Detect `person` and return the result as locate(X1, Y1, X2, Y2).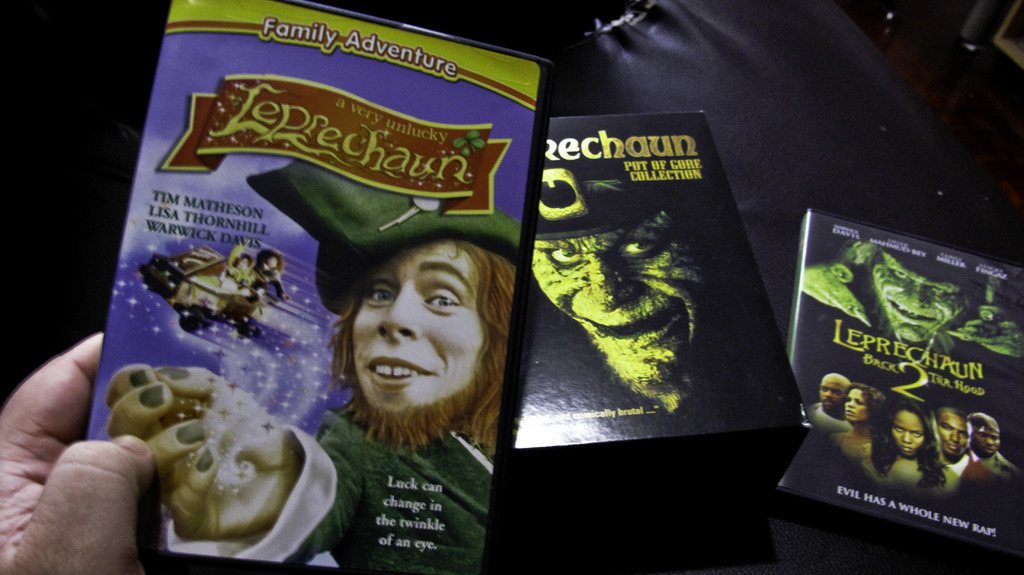
locate(929, 409, 999, 487).
